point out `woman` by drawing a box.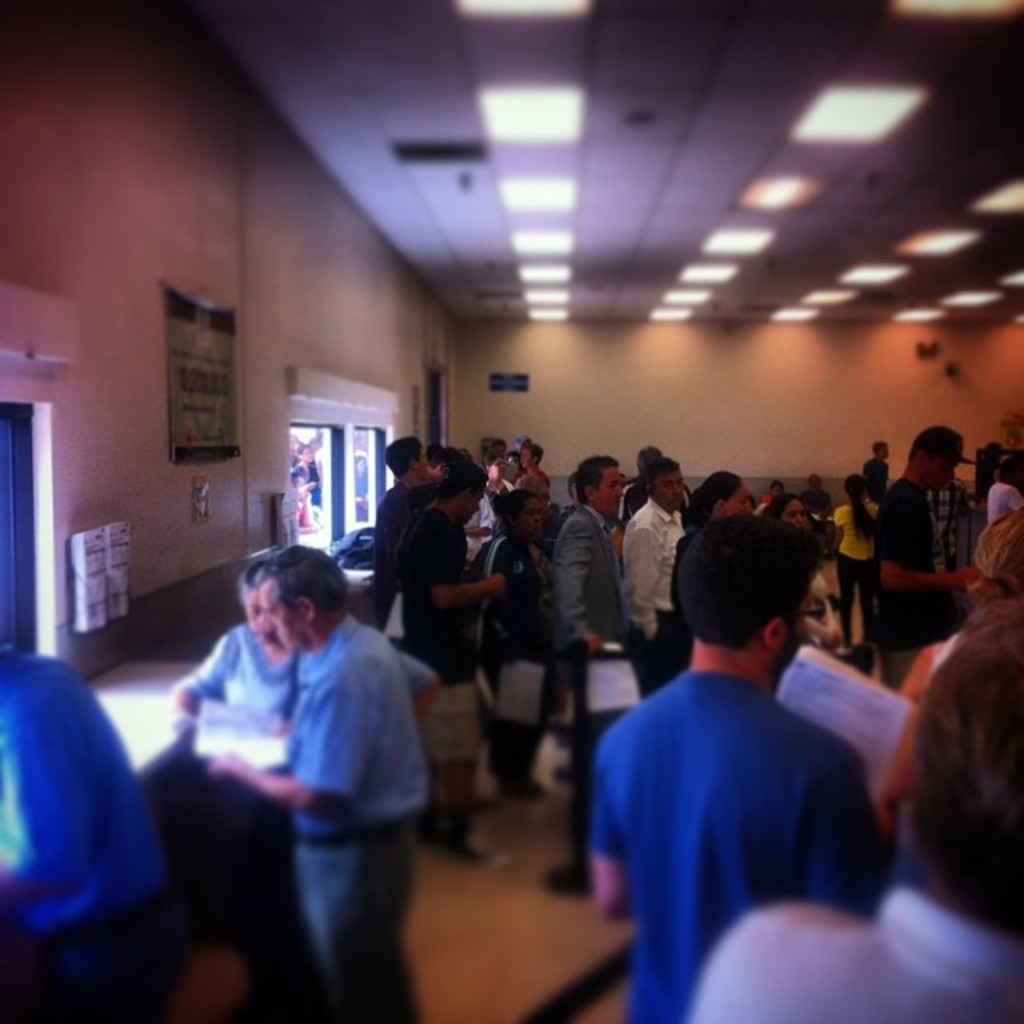
814/448/936/682.
